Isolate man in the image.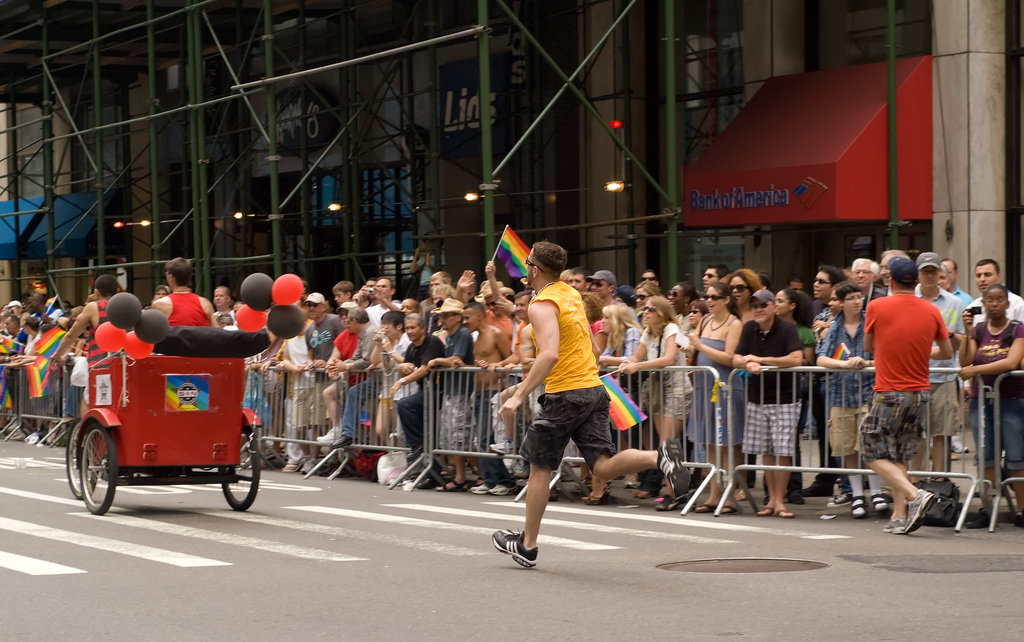
Isolated region: select_region(302, 291, 345, 473).
